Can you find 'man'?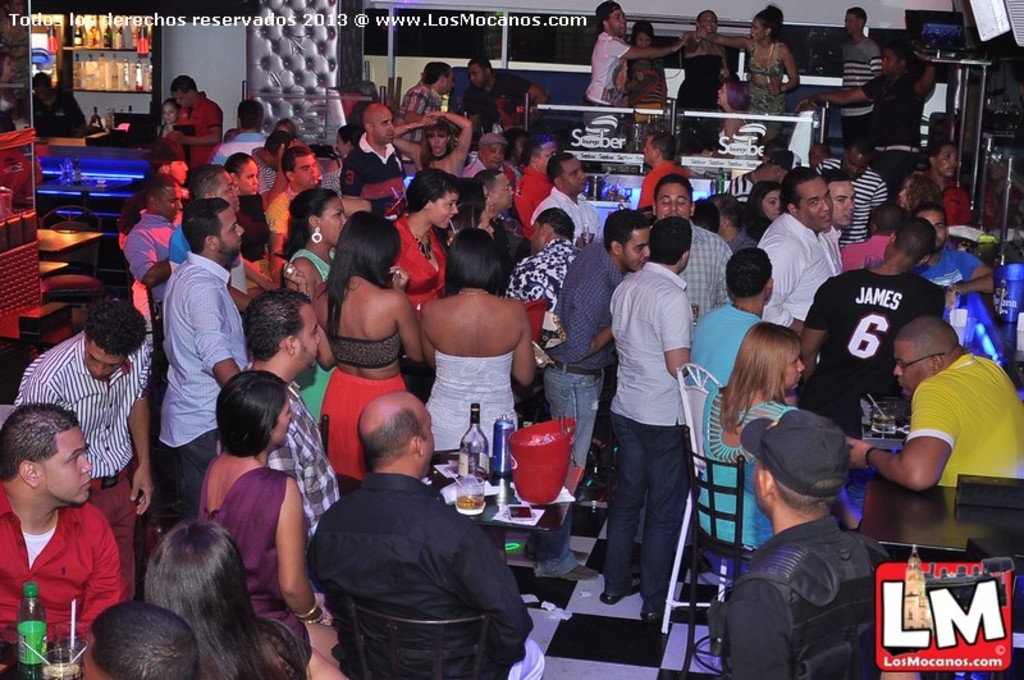
Yes, bounding box: Rect(596, 210, 710, 617).
